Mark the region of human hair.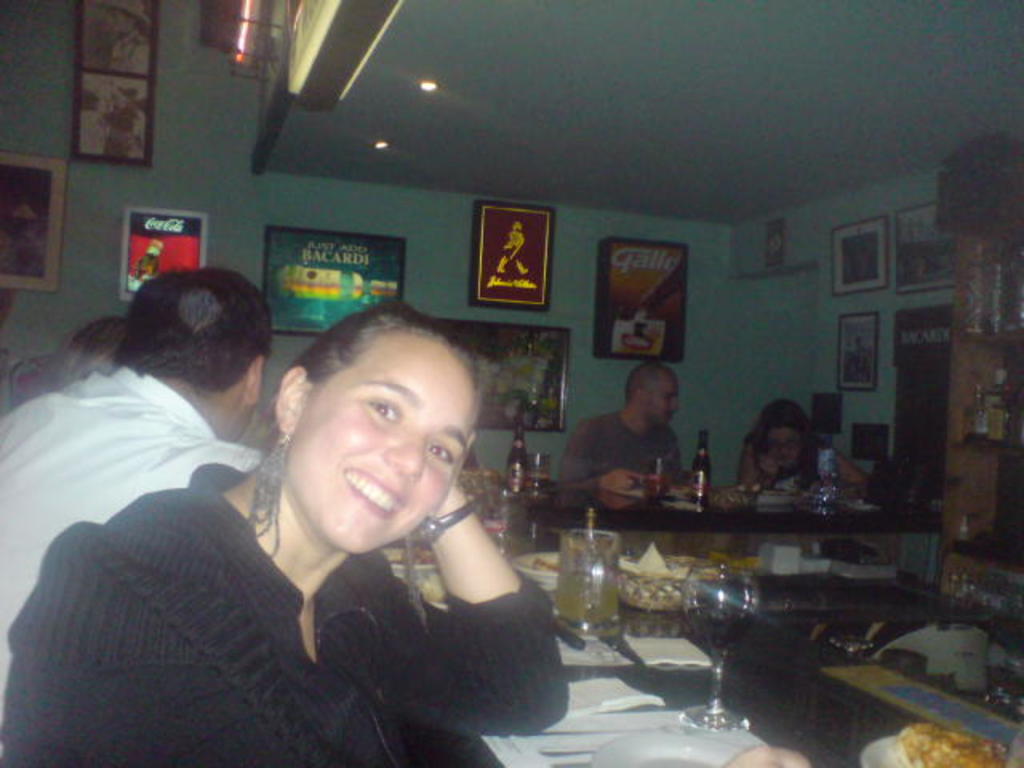
Region: 280,291,499,389.
